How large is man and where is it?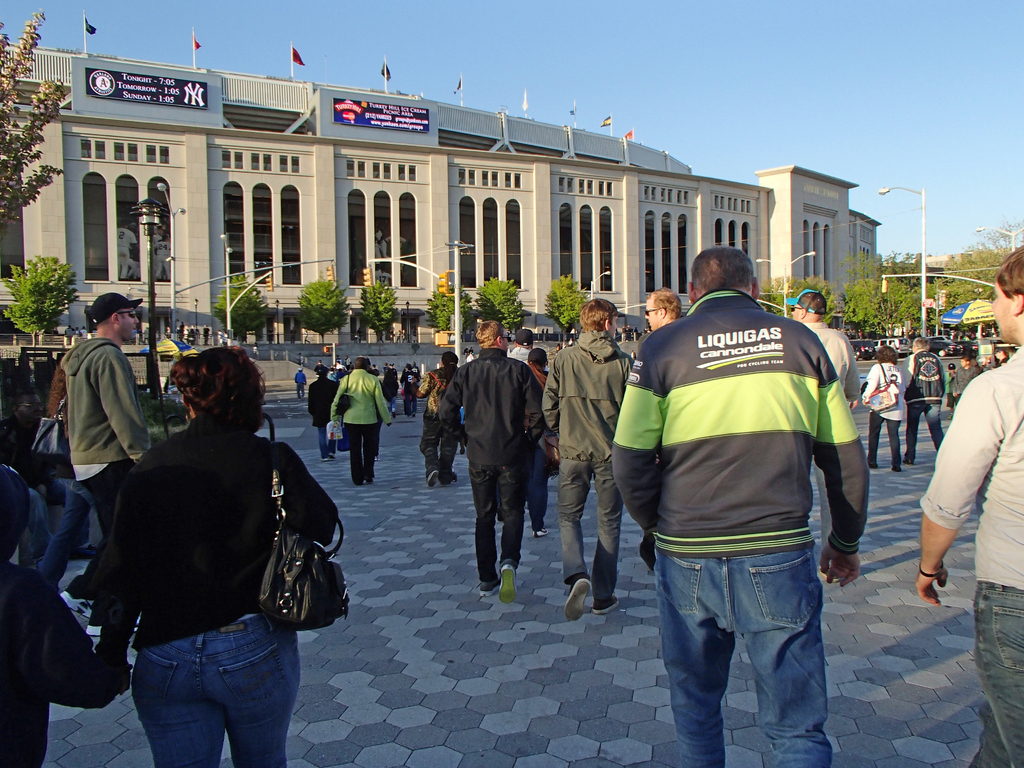
Bounding box: {"x1": 792, "y1": 282, "x2": 852, "y2": 389}.
